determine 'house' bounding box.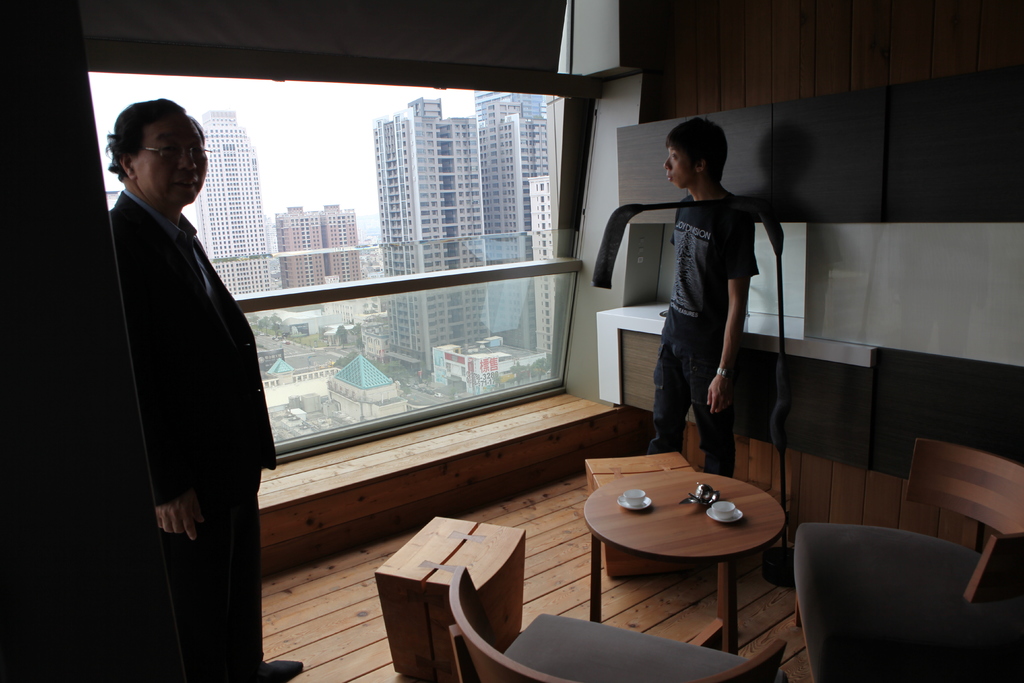
Determined: {"left": 324, "top": 352, "right": 411, "bottom": 423}.
